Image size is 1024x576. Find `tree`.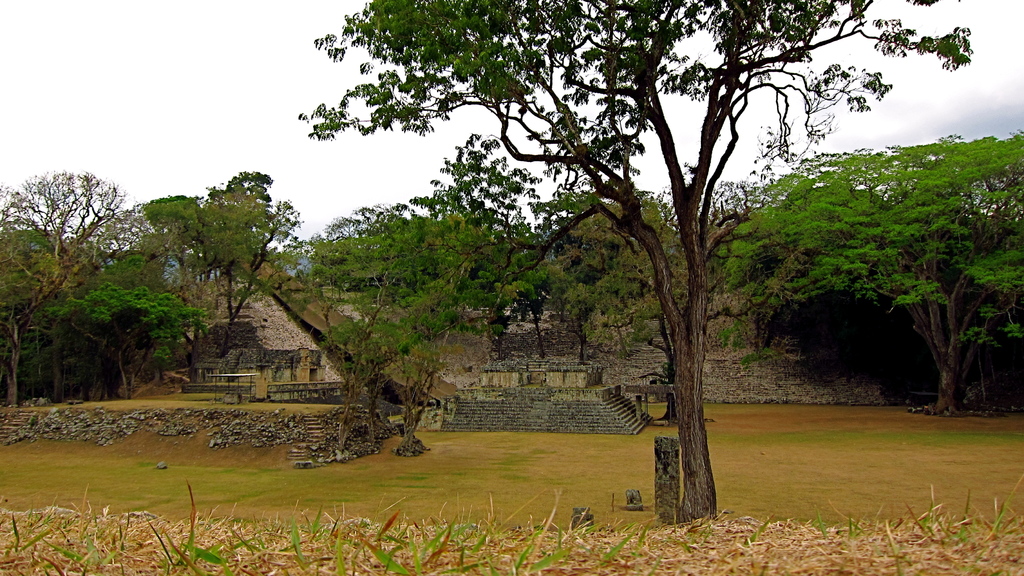
286:0:970:509.
